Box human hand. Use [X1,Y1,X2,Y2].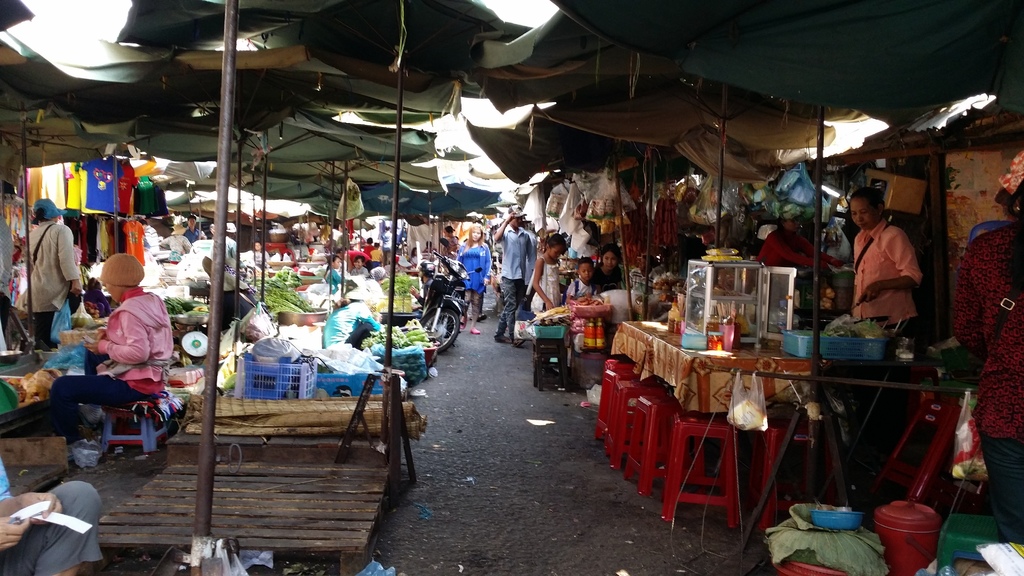
[86,340,101,356].
